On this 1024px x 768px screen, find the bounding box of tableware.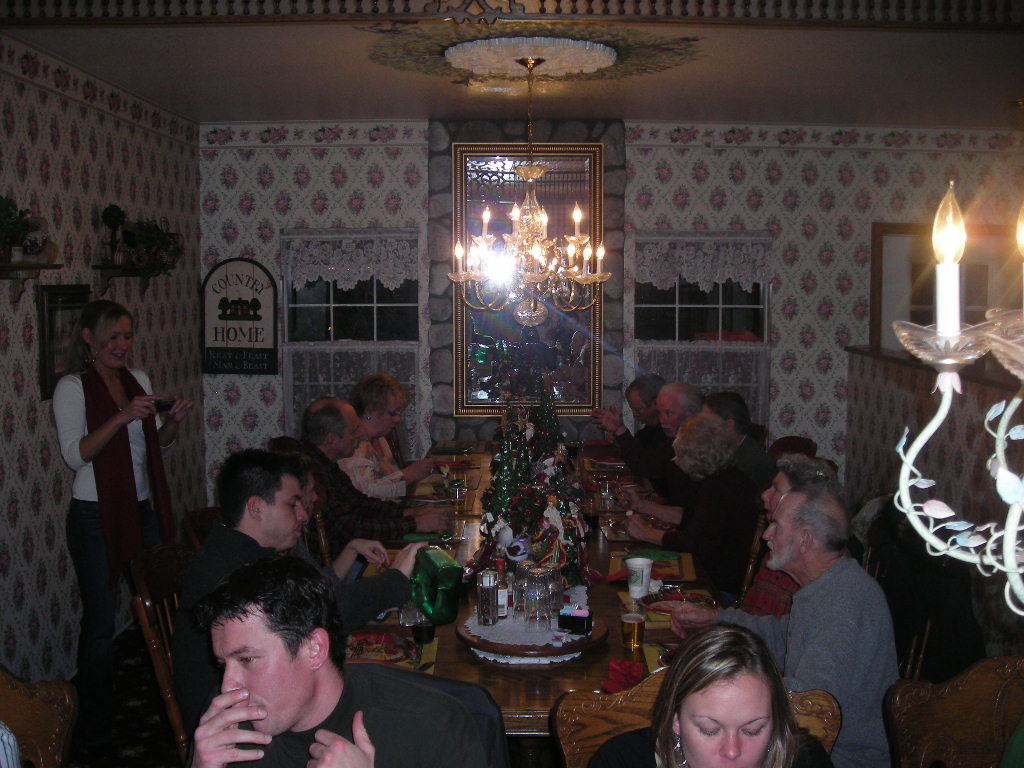
Bounding box: [450, 470, 466, 528].
